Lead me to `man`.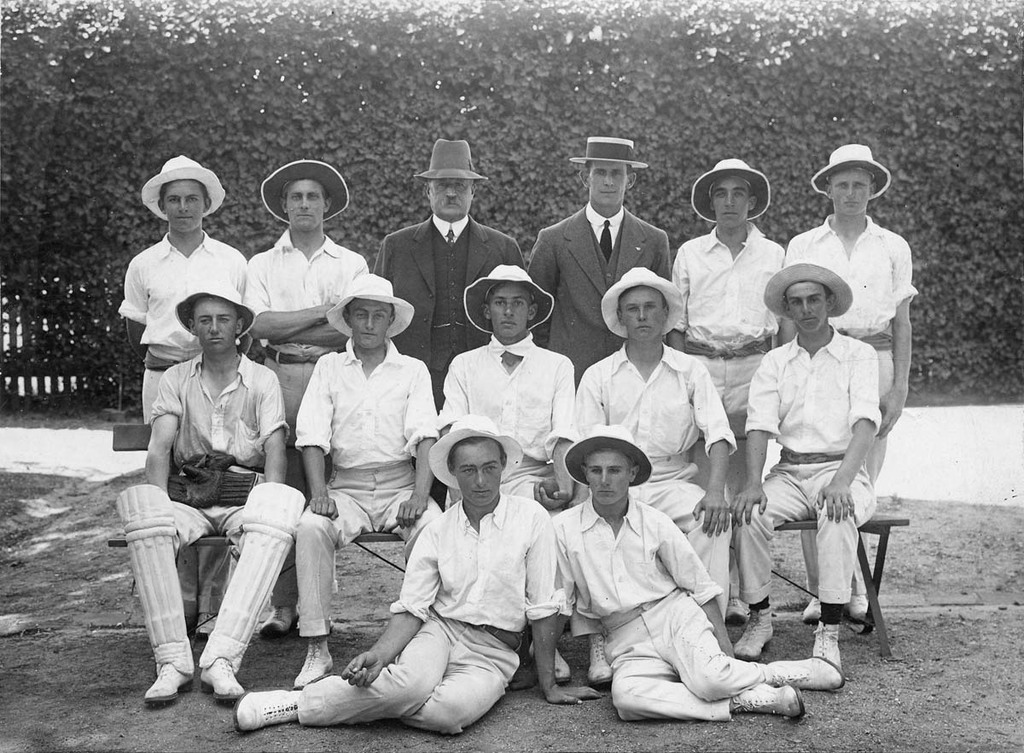
Lead to bbox=[542, 424, 845, 712].
